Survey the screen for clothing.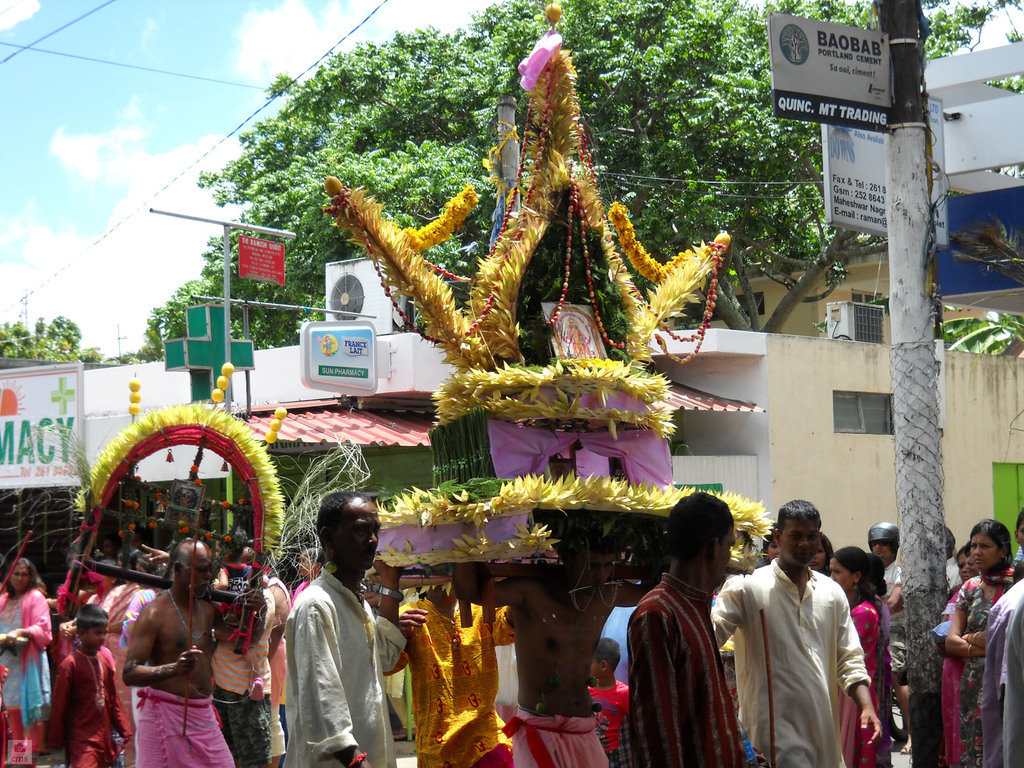
Survey found: {"left": 120, "top": 589, "right": 166, "bottom": 653}.
